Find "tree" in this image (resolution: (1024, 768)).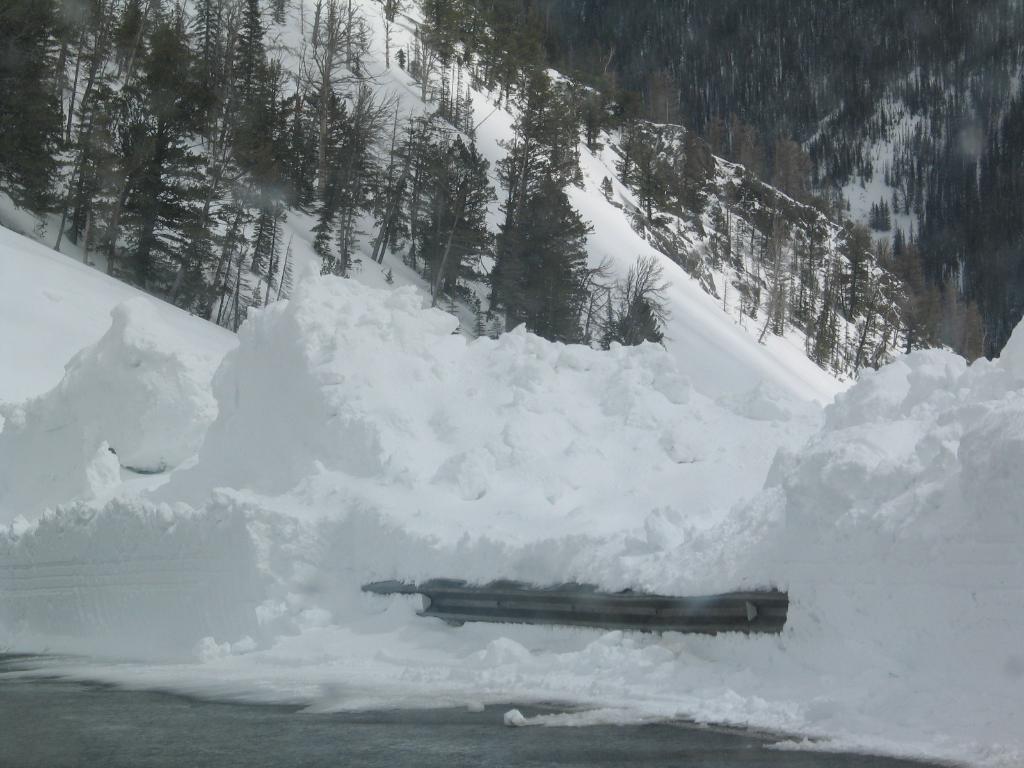
region(477, 154, 609, 343).
